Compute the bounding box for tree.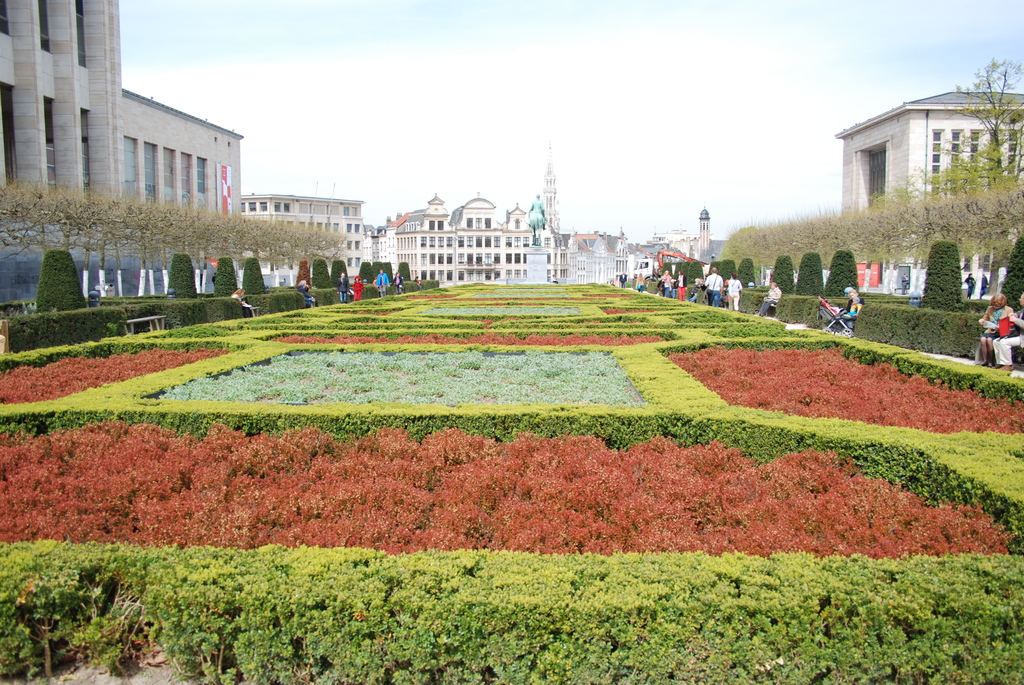
[170,255,198,303].
